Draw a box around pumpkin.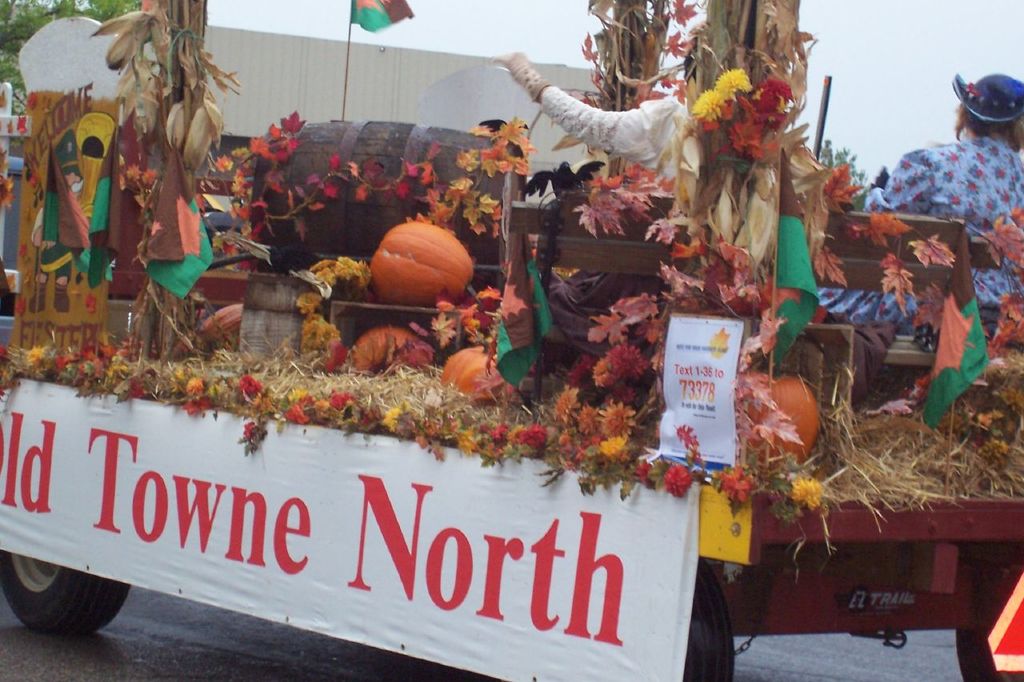
pyautogui.locateOnScreen(738, 367, 822, 467).
